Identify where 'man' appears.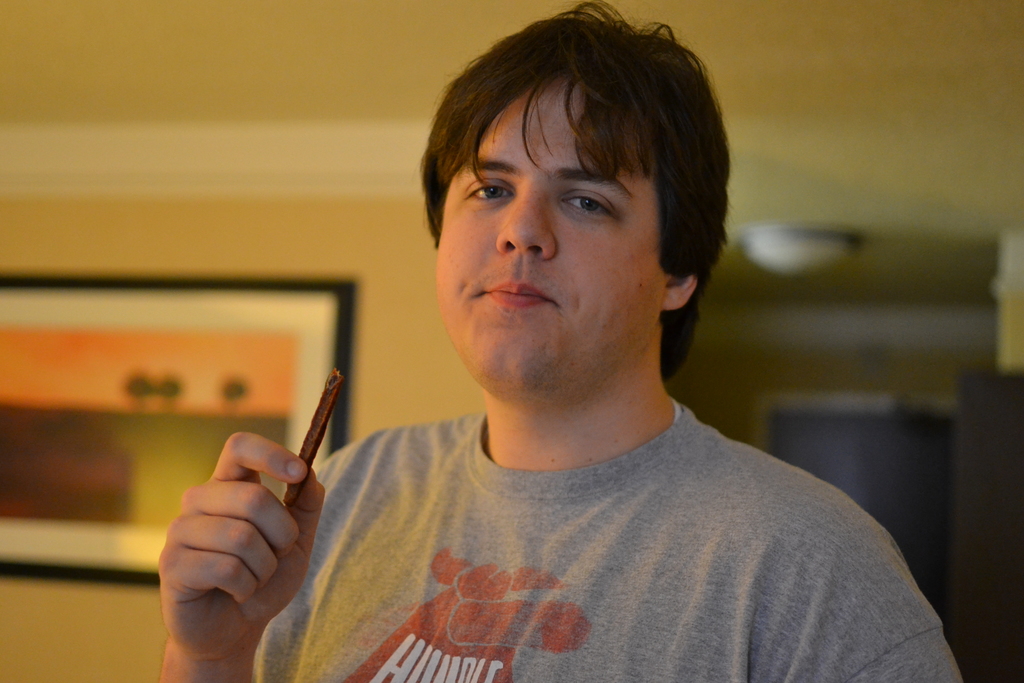
Appears at 228,12,942,682.
